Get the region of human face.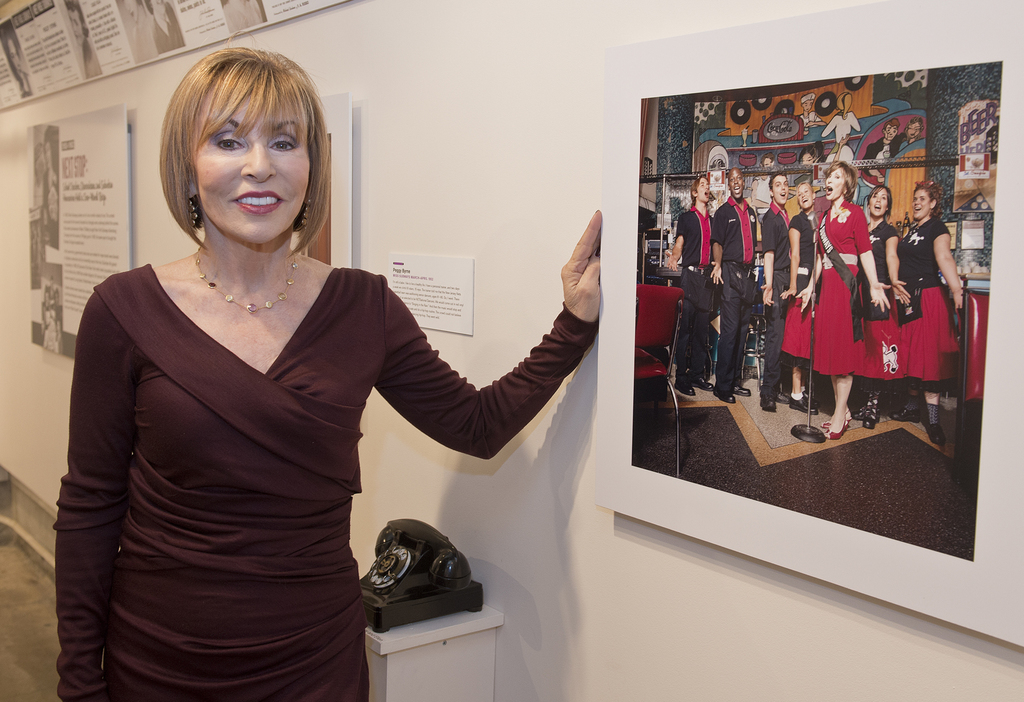
[912, 186, 931, 220].
